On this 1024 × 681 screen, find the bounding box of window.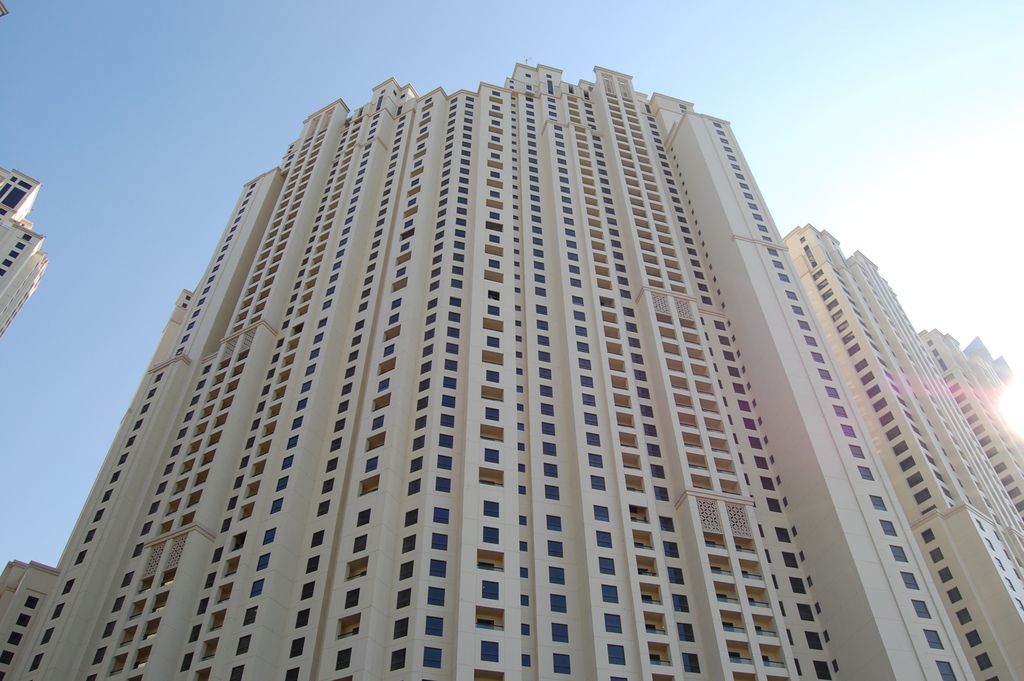
Bounding box: x1=272, y1=496, x2=282, y2=513.
